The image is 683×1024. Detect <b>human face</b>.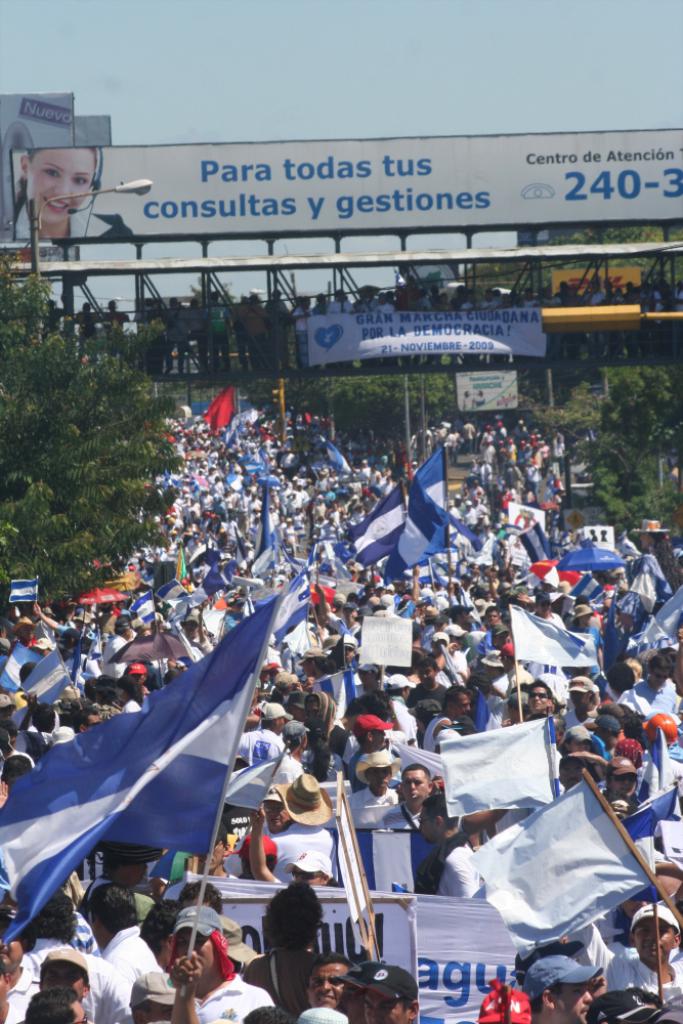
Detection: 268/796/289/829.
